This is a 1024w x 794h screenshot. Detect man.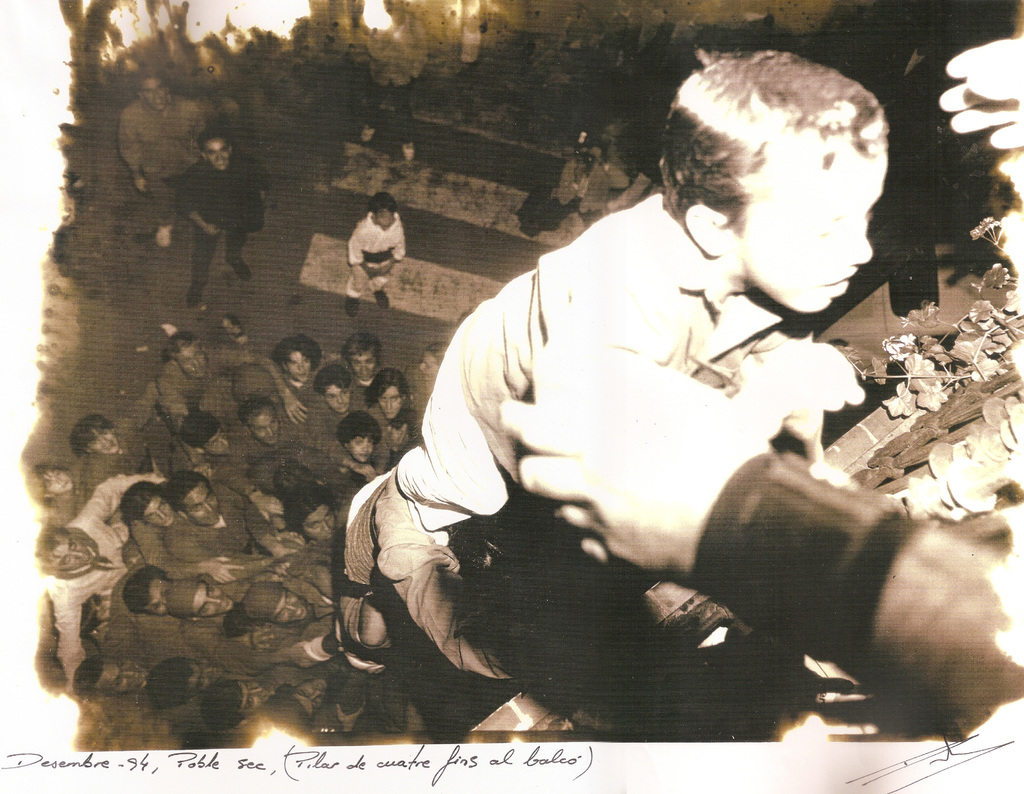
(339, 177, 403, 325).
